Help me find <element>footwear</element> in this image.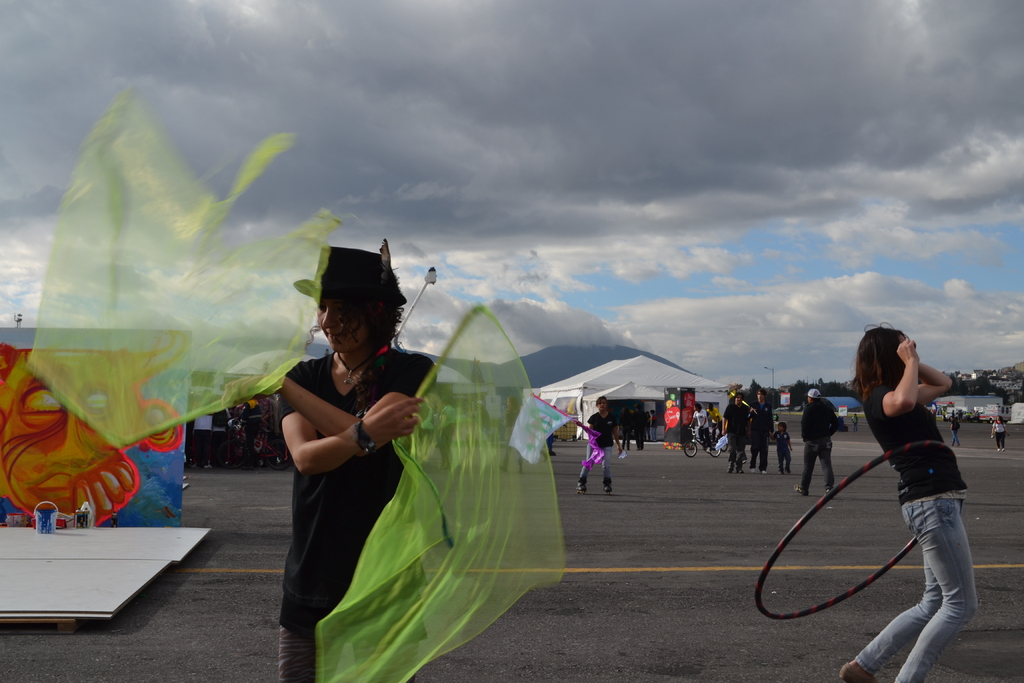
Found it: [1002,443,1007,452].
